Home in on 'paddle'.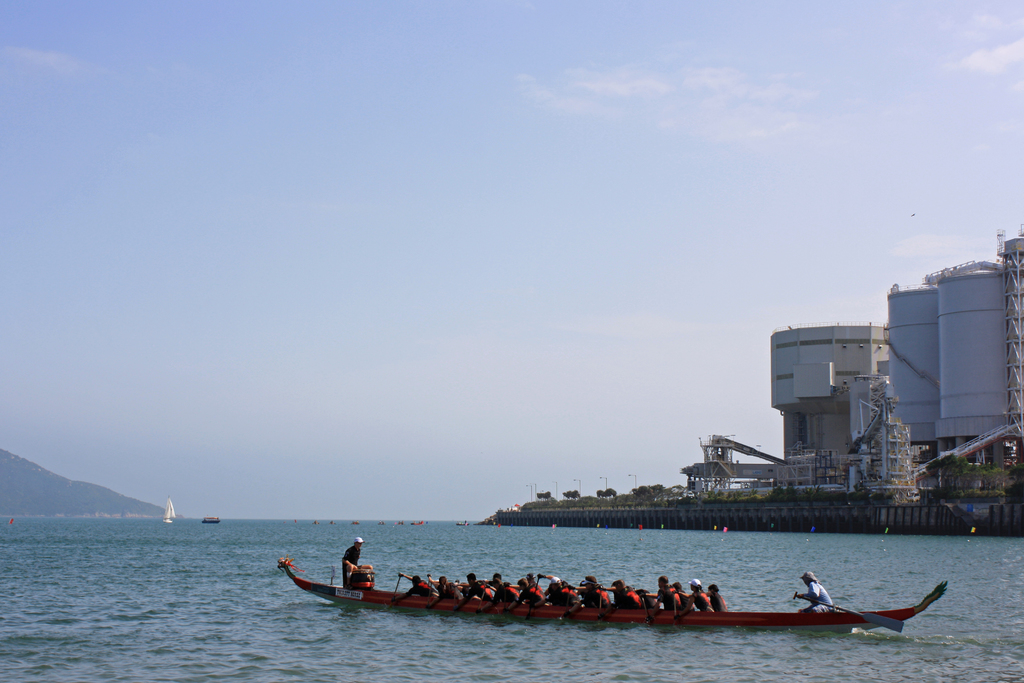
Homed in at <region>596, 588, 607, 623</region>.
